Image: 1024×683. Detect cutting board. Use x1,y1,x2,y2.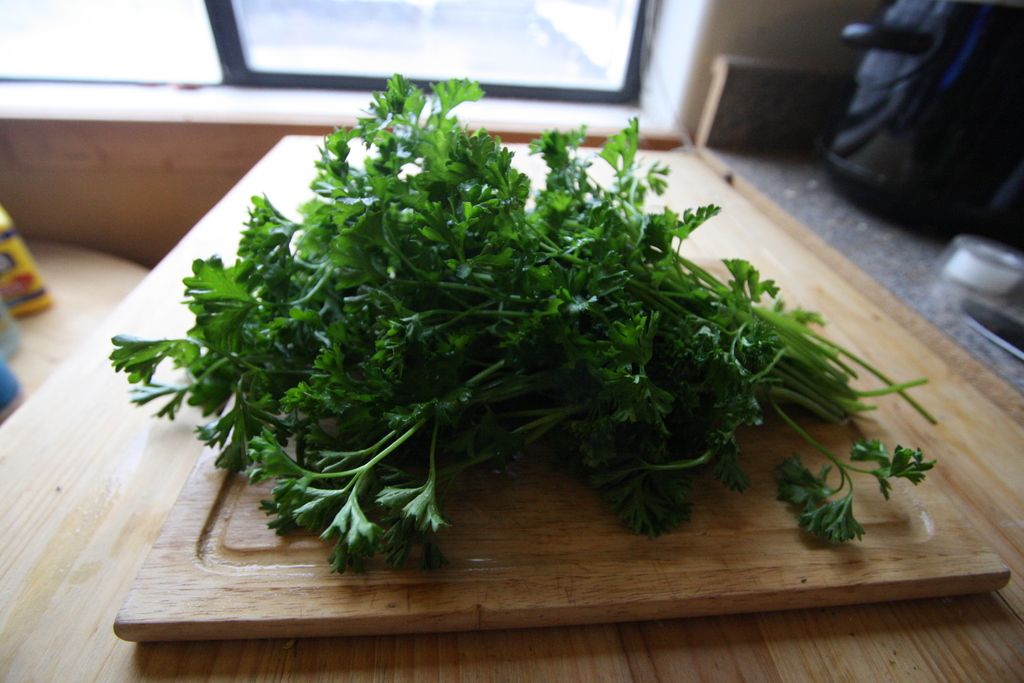
117,261,1008,632.
